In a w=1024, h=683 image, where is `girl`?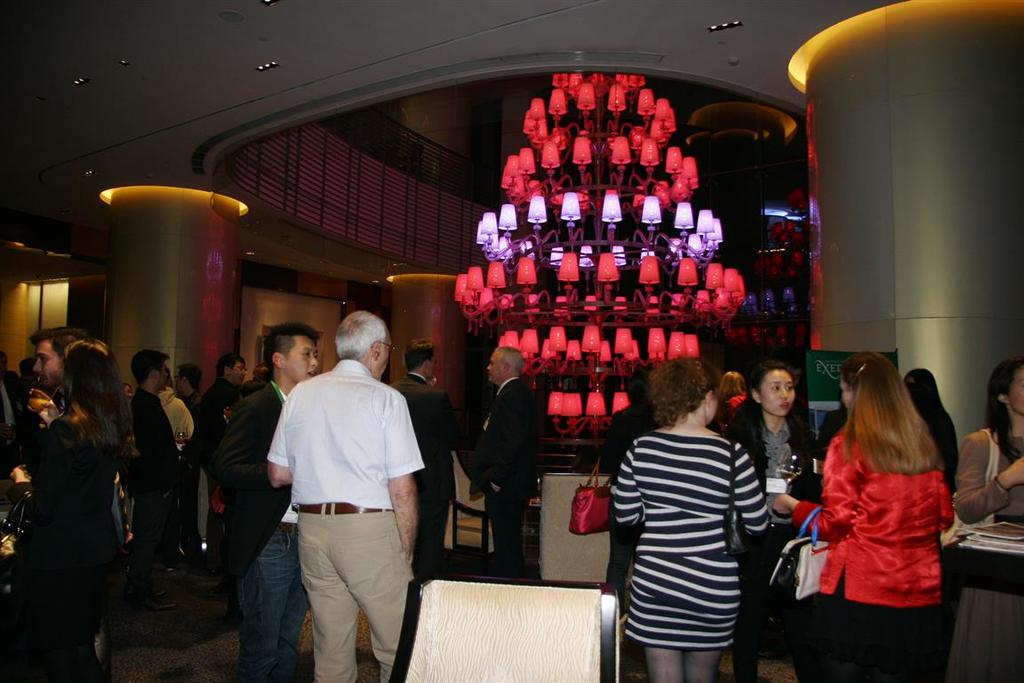
(719,345,816,678).
